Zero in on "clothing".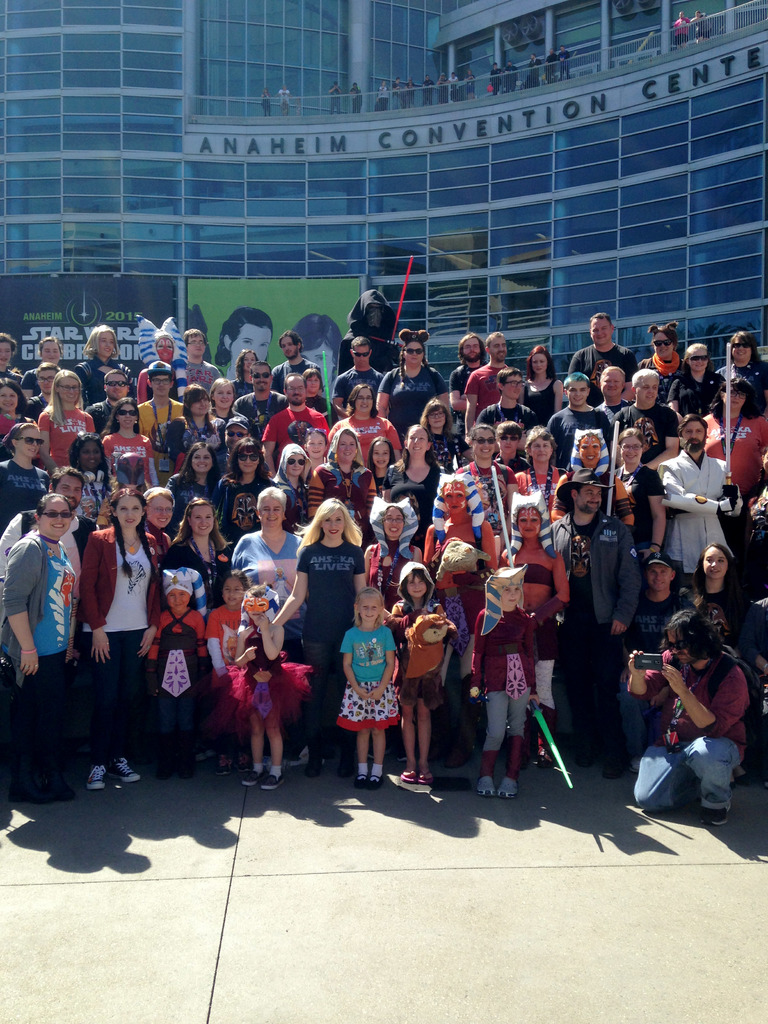
Zeroed in: left=406, top=561, right=447, bottom=684.
